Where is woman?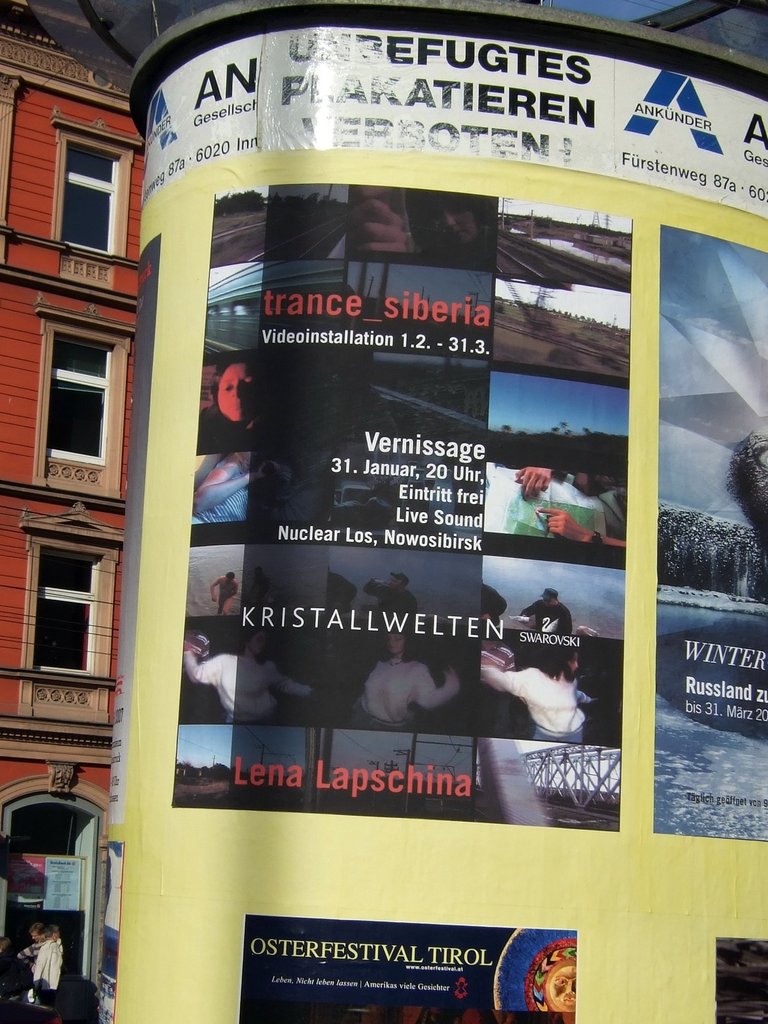
(360,616,464,721).
